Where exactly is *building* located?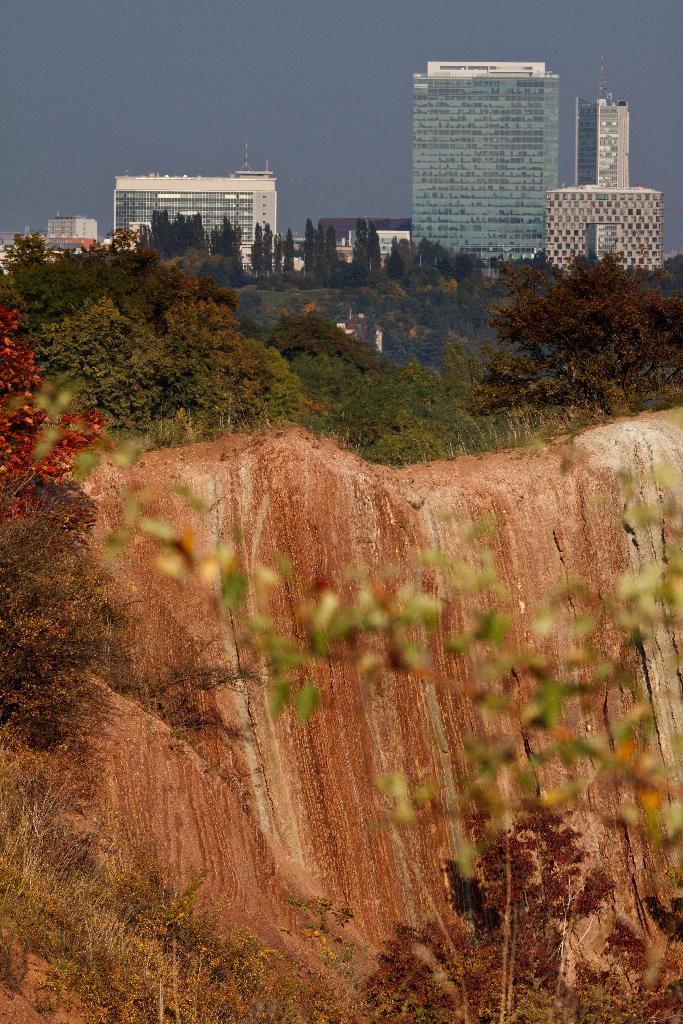
Its bounding box is [left=398, top=59, right=552, bottom=269].
